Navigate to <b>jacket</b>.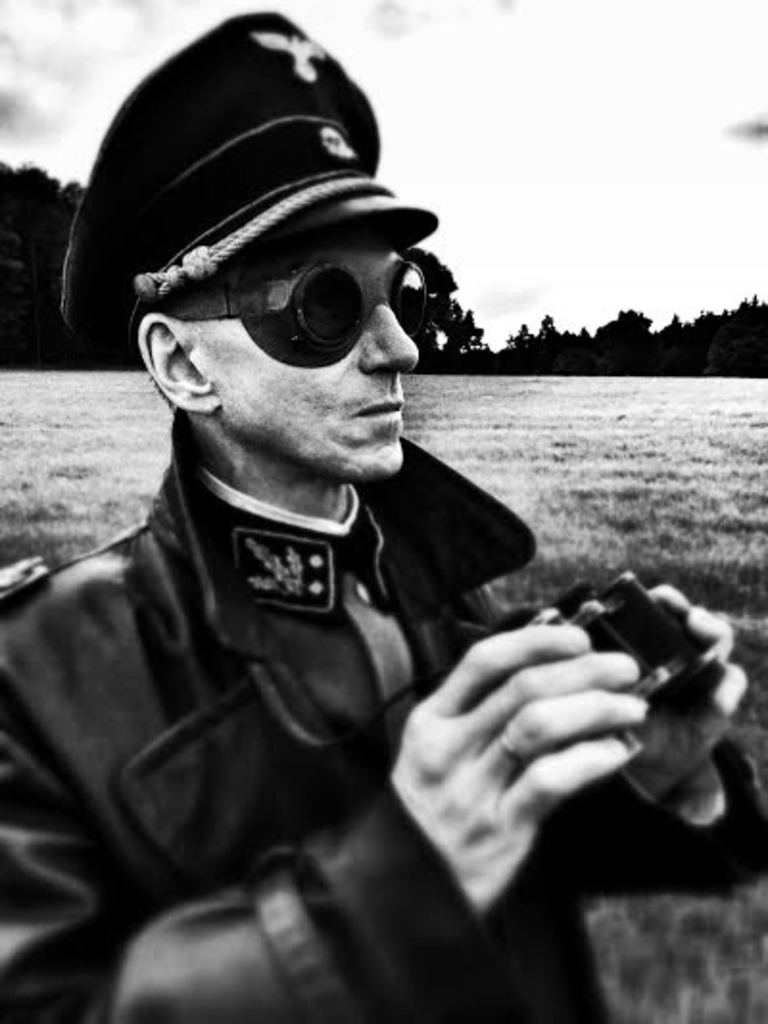
Navigation target: [x1=0, y1=405, x2=766, y2=1022].
